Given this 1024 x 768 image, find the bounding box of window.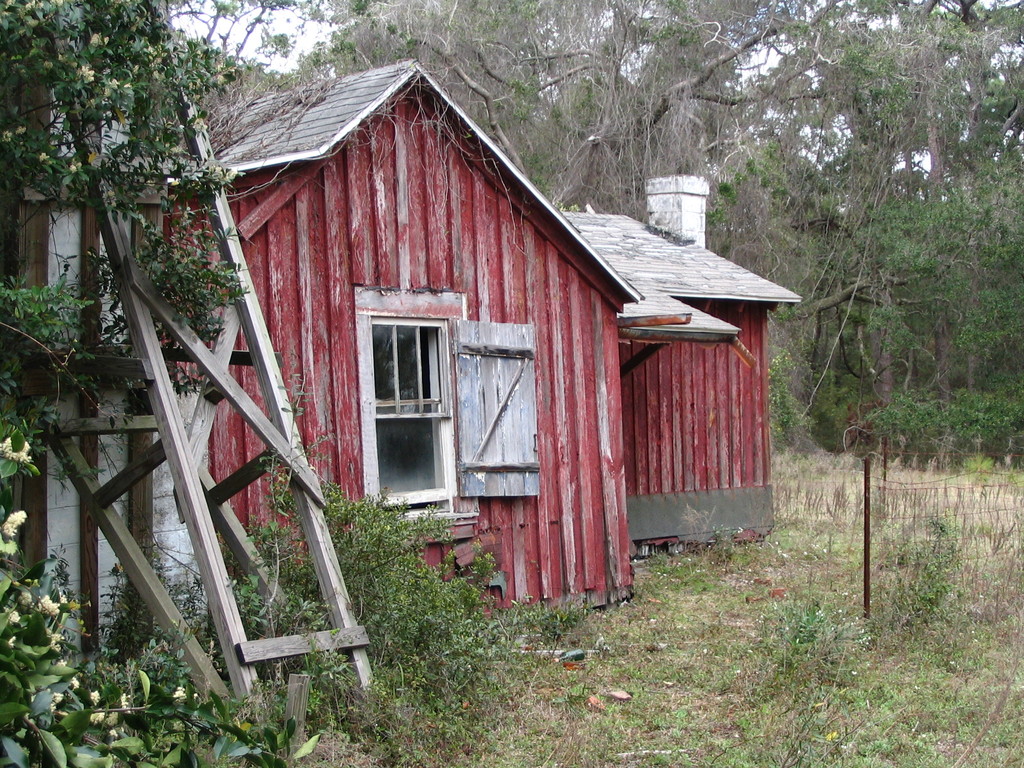
box=[364, 315, 463, 511].
